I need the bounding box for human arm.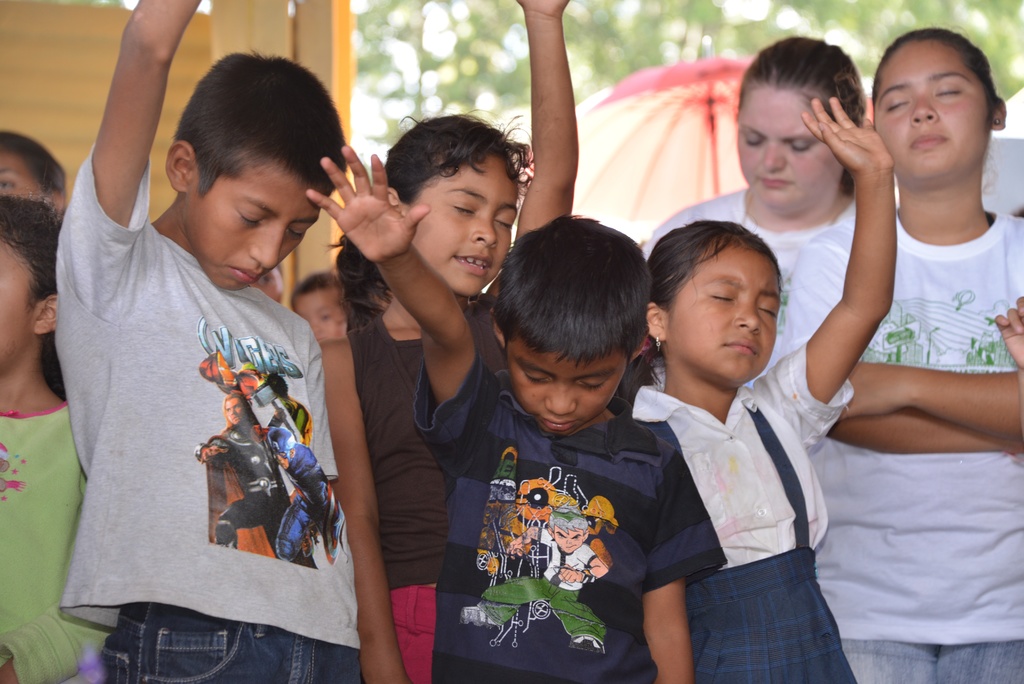
Here it is: bbox(831, 357, 1023, 444).
